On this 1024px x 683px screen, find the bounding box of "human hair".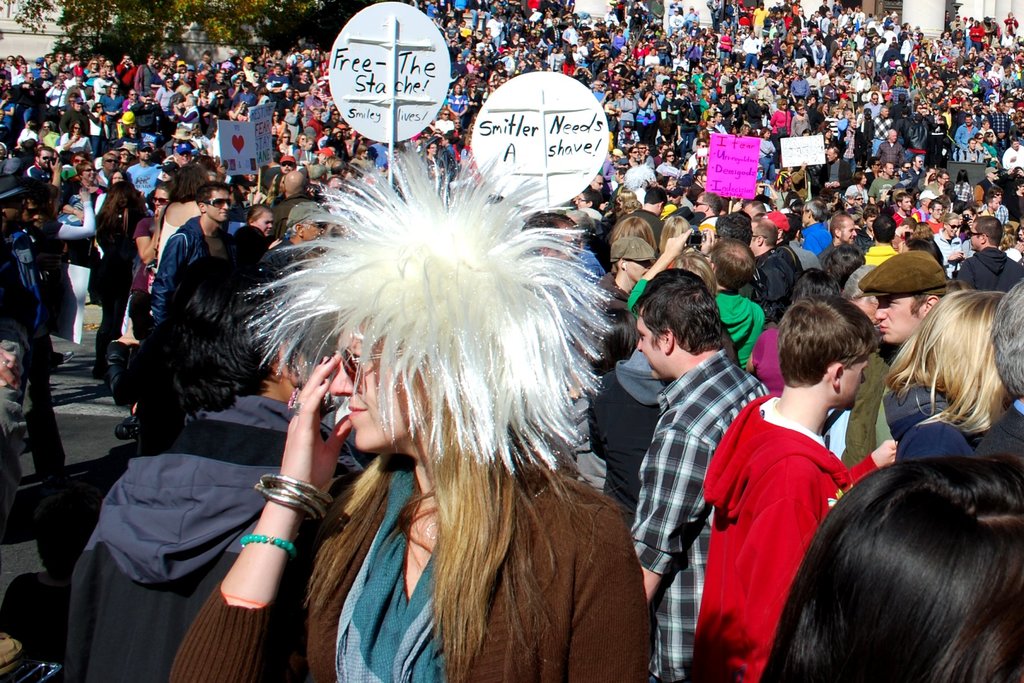
Bounding box: pyautogui.locateOnScreen(911, 290, 940, 317).
